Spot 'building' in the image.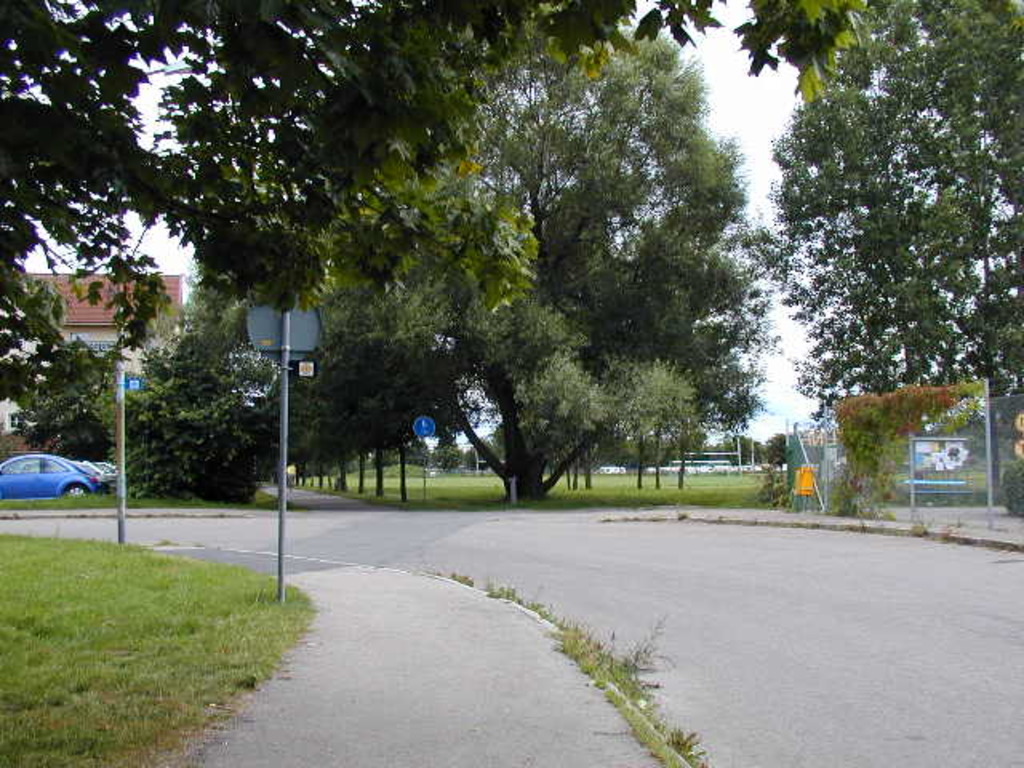
'building' found at x1=229, y1=296, x2=326, y2=405.
